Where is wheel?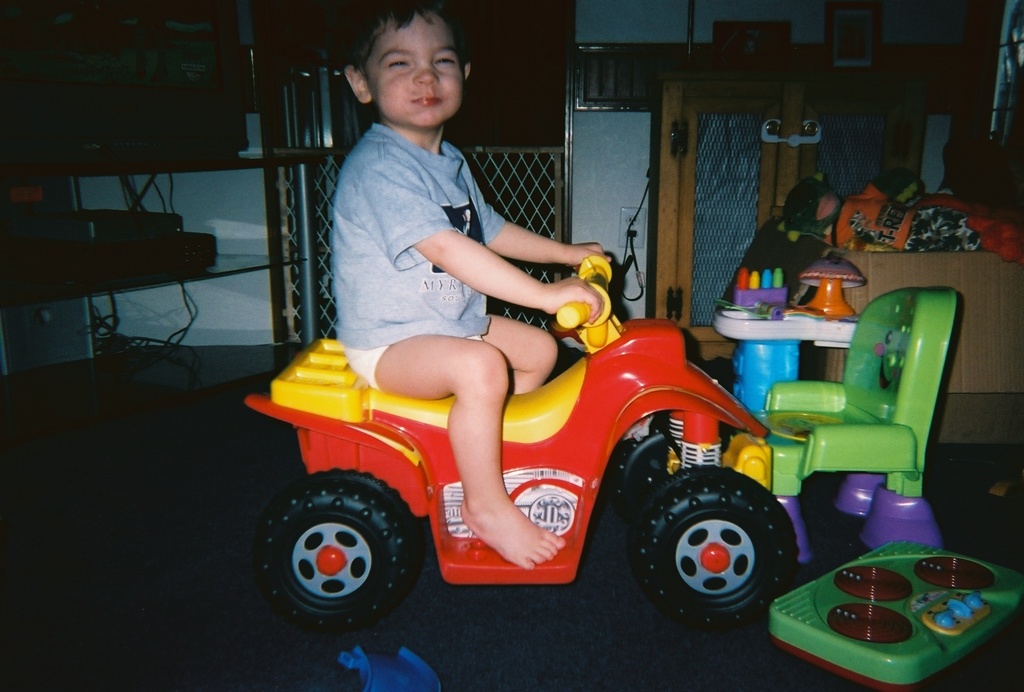
select_region(620, 431, 701, 523).
